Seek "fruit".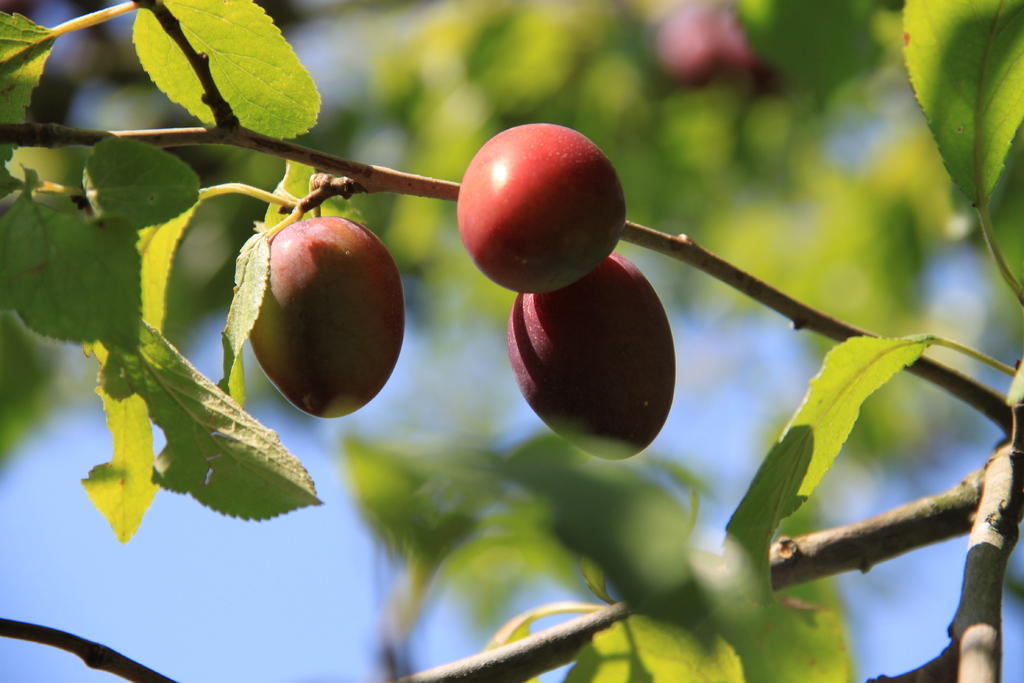
Rect(507, 251, 675, 464).
